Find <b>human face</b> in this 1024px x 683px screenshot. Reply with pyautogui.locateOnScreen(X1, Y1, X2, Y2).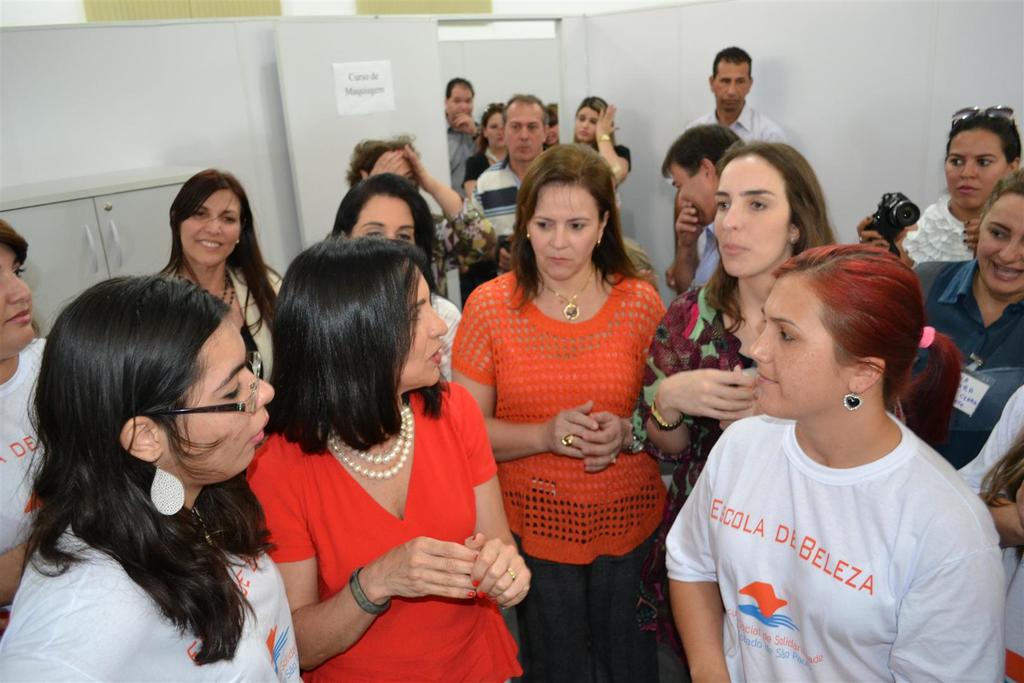
pyautogui.locateOnScreen(670, 163, 719, 223).
